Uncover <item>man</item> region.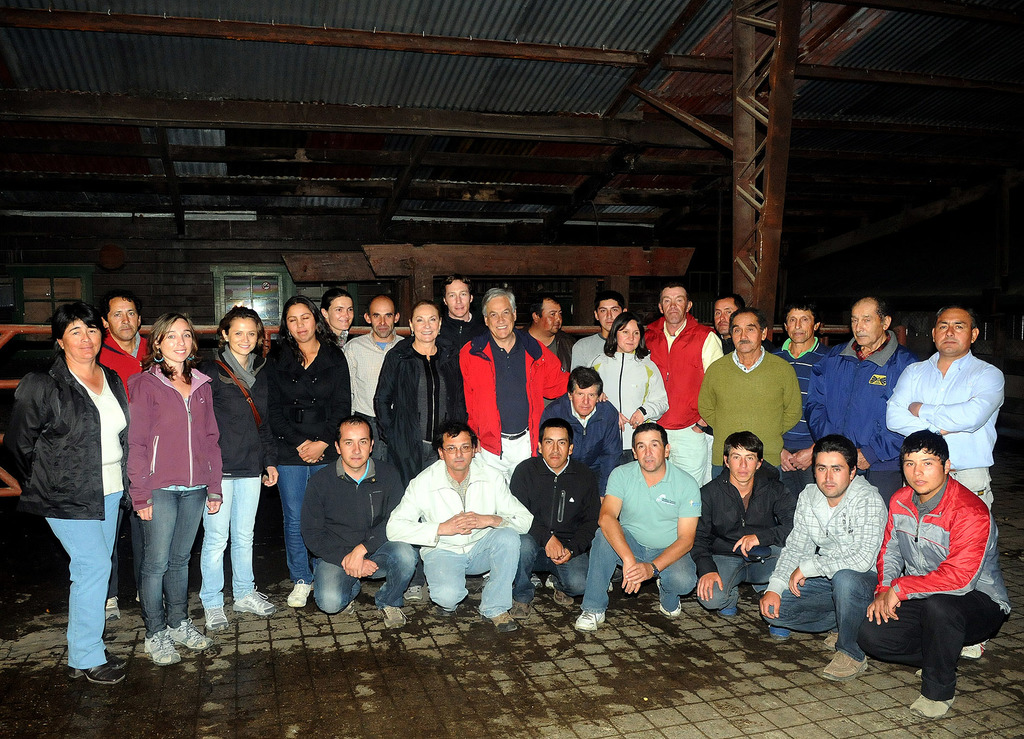
Uncovered: bbox(636, 287, 723, 480).
